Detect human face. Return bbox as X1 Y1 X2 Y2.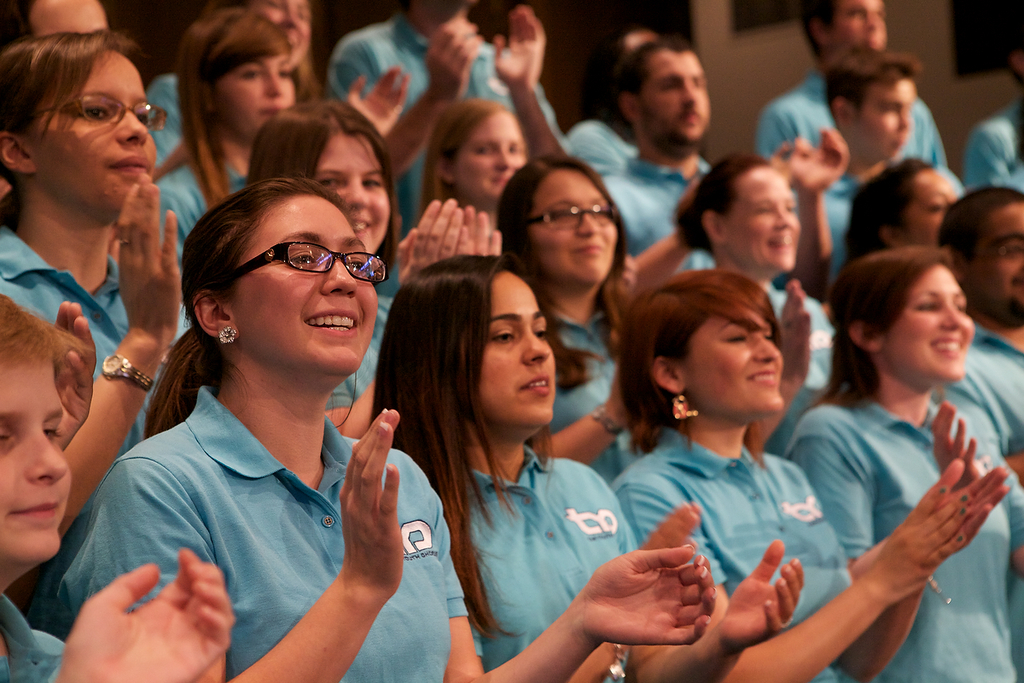
531 168 608 283.
